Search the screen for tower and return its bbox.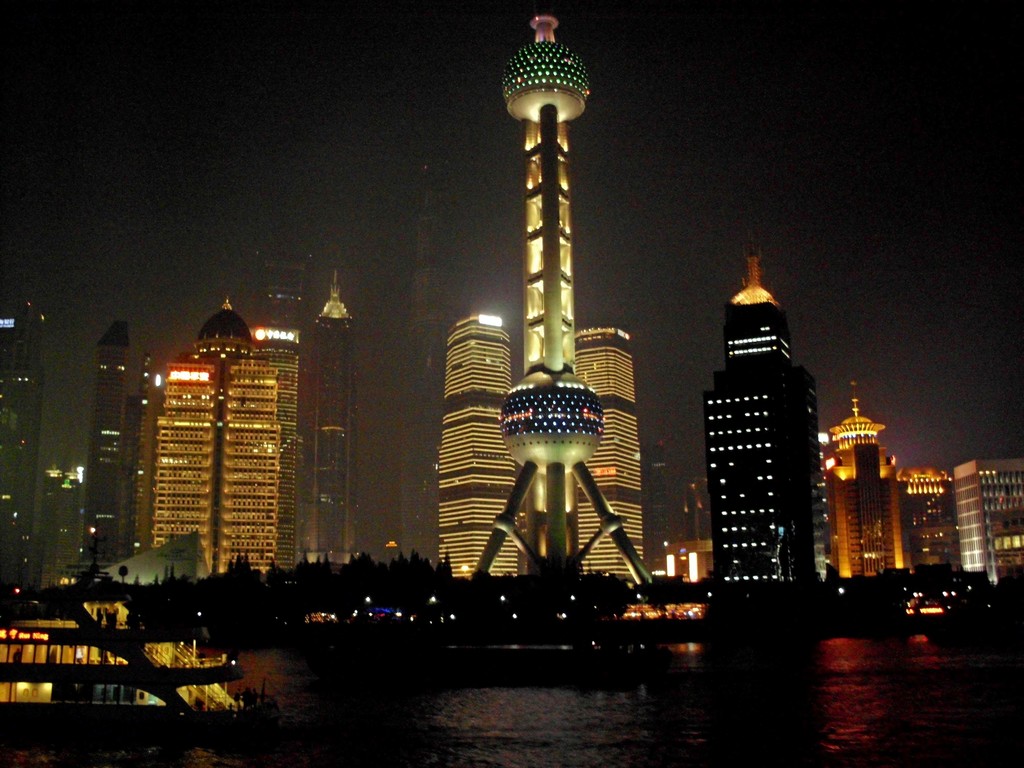
Found: l=92, t=335, r=120, b=582.
